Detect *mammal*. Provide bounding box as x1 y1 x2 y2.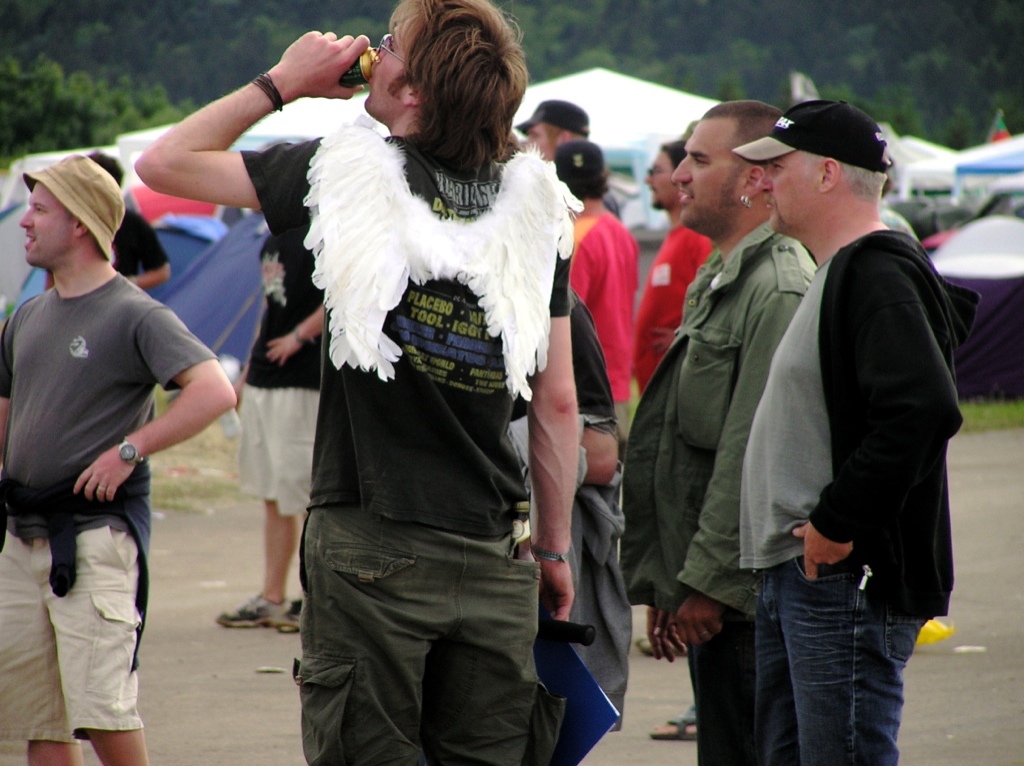
133 0 579 765.
